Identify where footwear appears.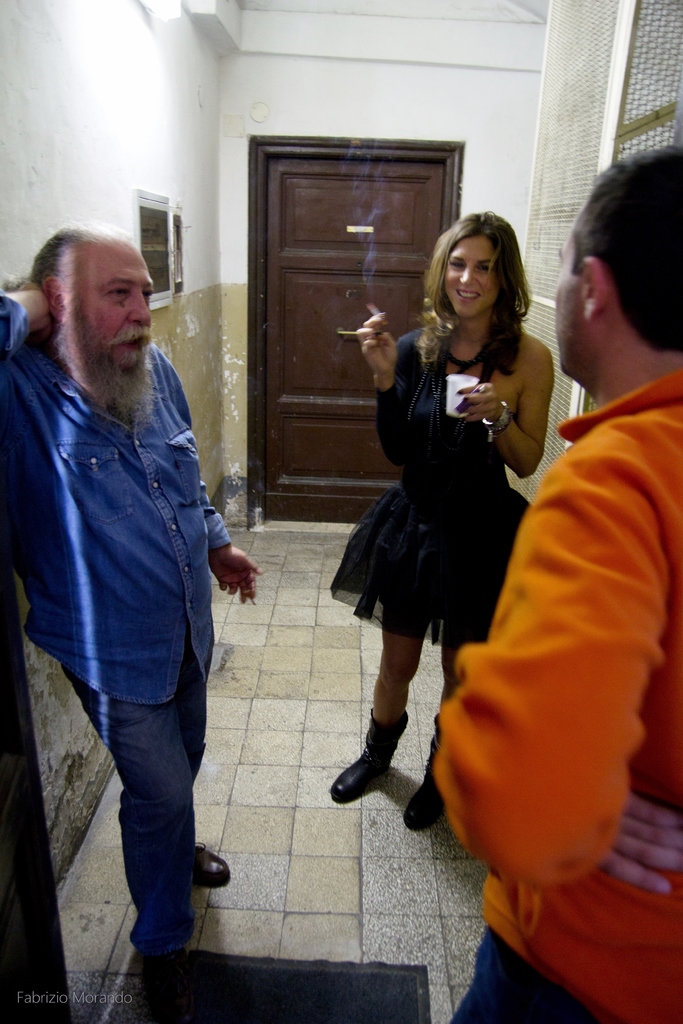
Appears at pyautogui.locateOnScreen(409, 719, 455, 833).
